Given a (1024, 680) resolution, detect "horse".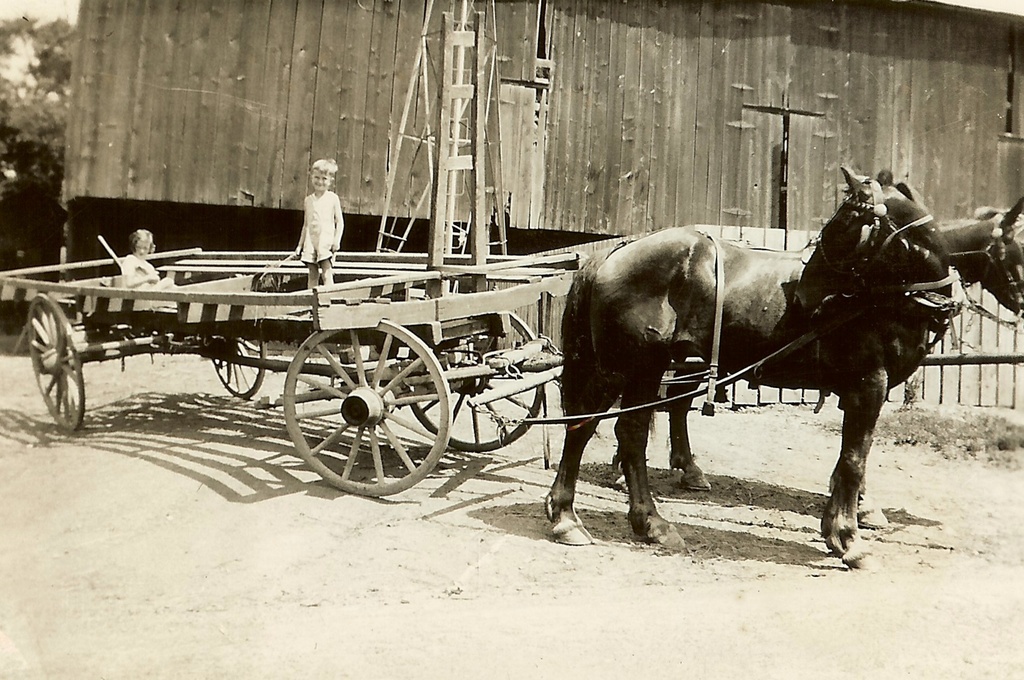
BBox(609, 193, 1023, 534).
